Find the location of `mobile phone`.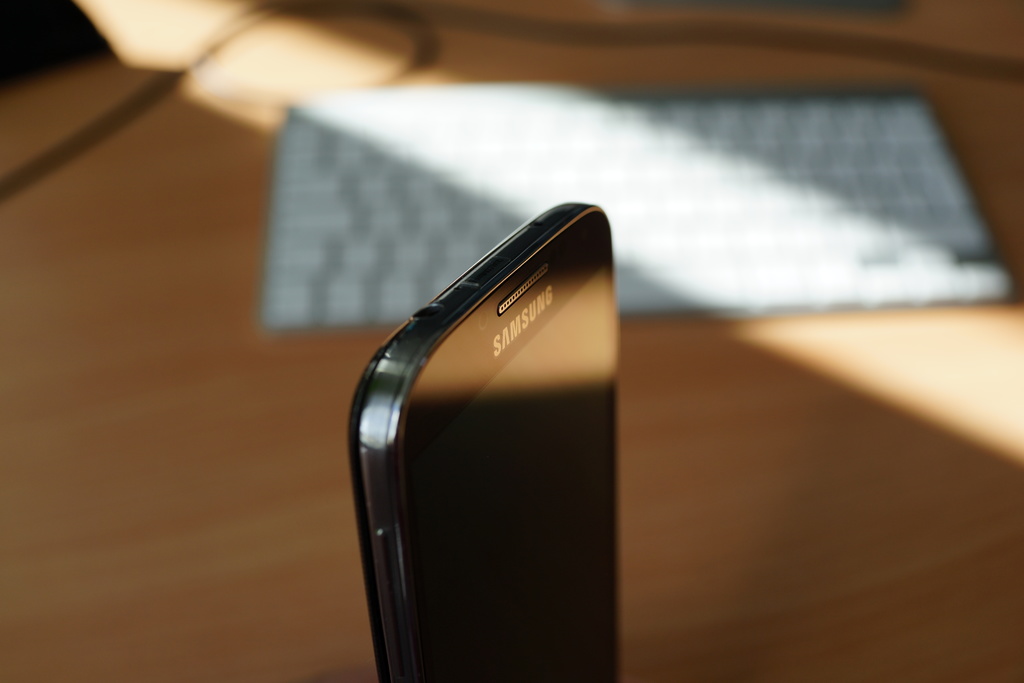
Location: 347/195/625/682.
